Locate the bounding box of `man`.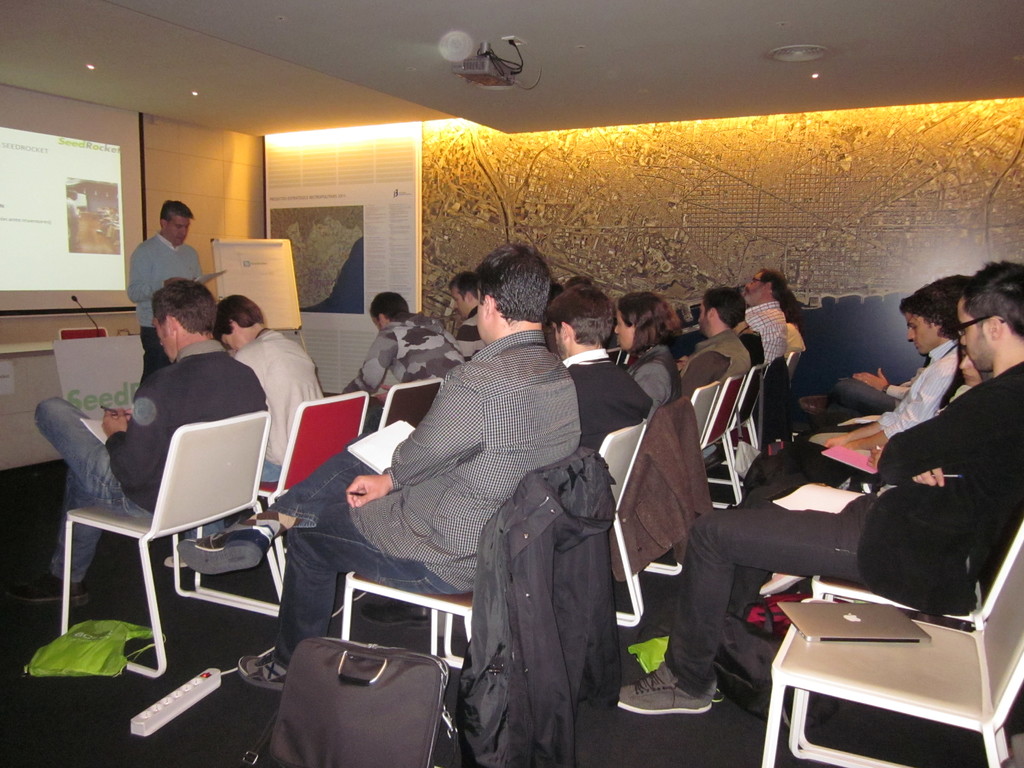
Bounding box: <bbox>334, 291, 476, 408</bbox>.
